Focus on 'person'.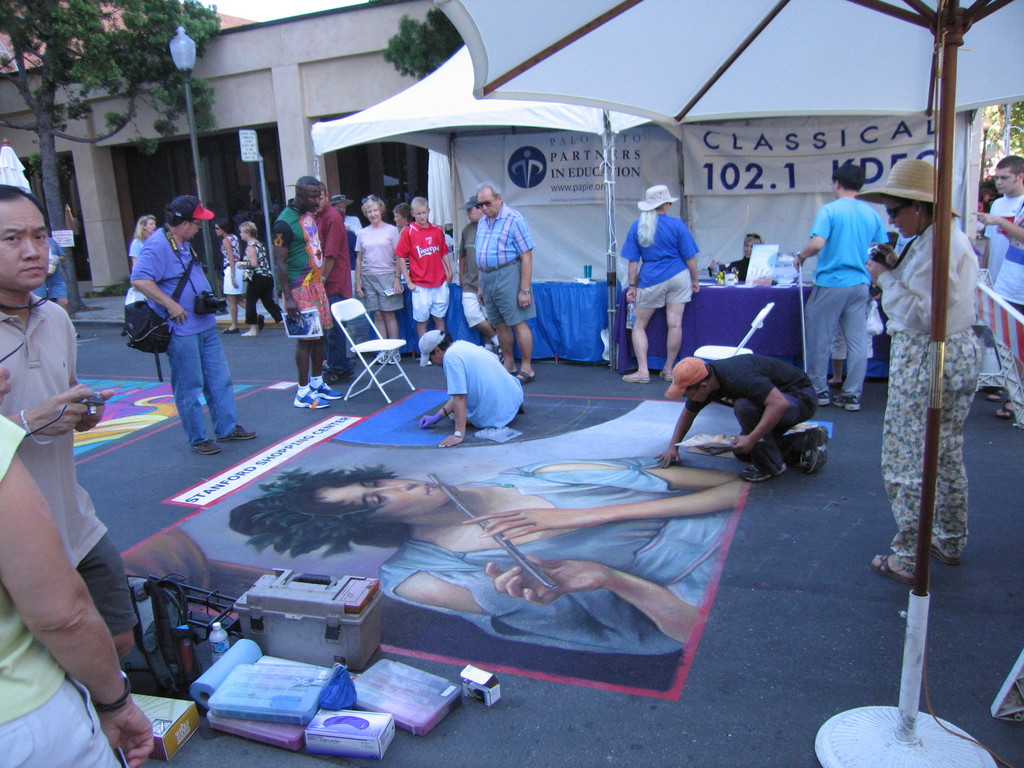
Focused at [229, 454, 748, 654].
